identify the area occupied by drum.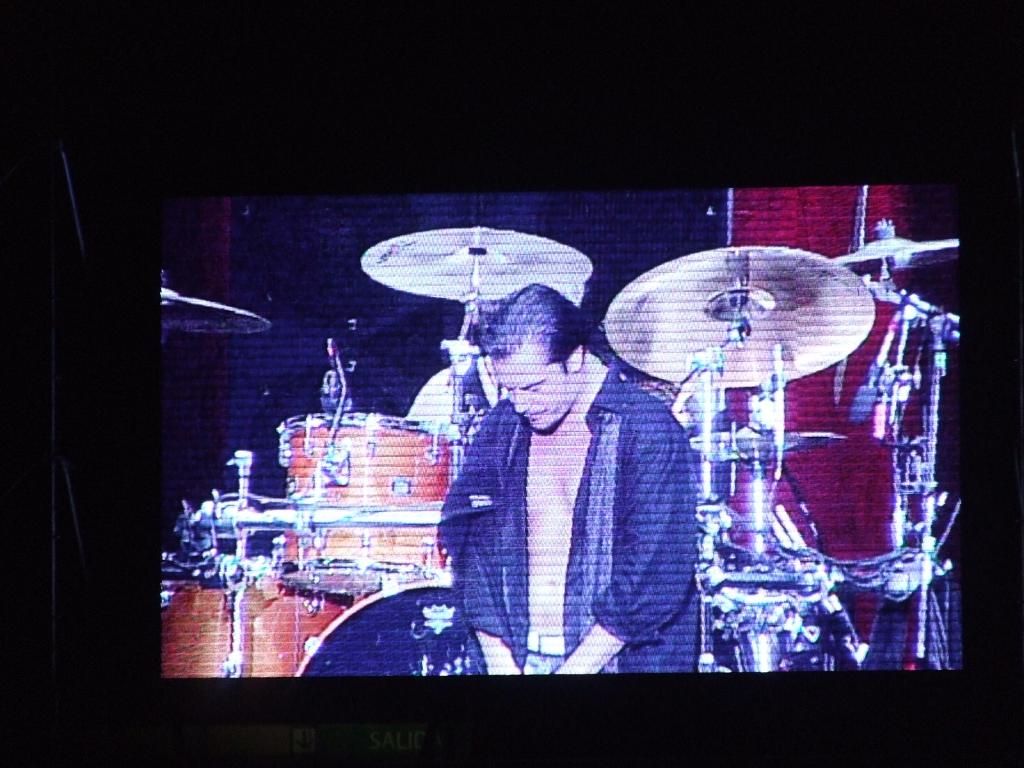
Area: (x1=292, y1=418, x2=453, y2=594).
